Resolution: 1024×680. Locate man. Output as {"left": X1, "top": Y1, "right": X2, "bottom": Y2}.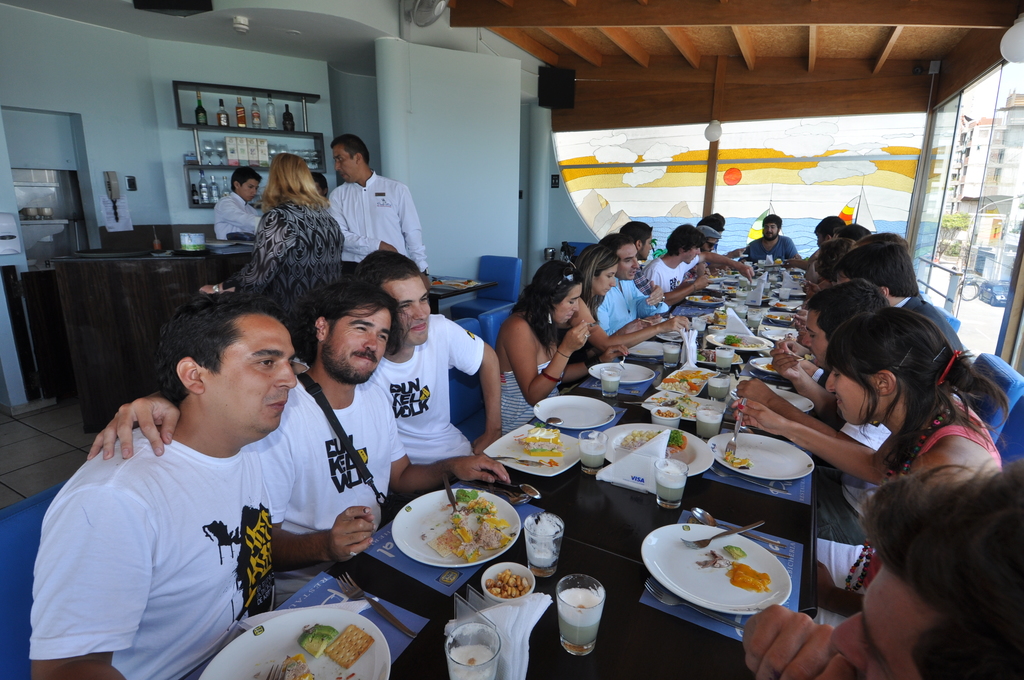
{"left": 246, "top": 282, "right": 515, "bottom": 607}.
